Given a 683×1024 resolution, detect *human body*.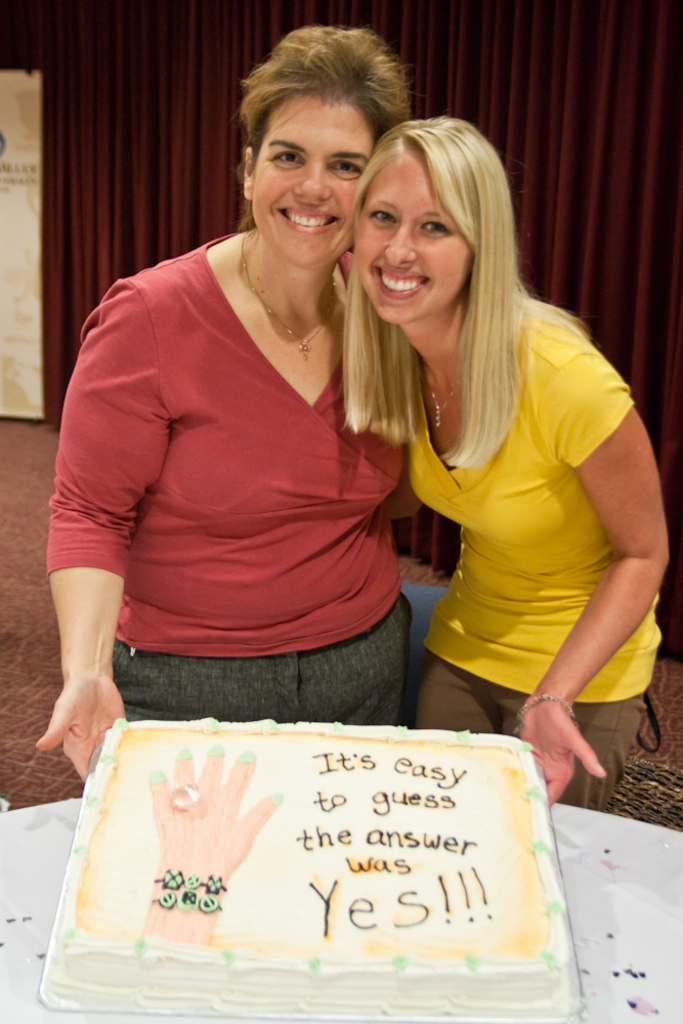
bbox(401, 293, 671, 811).
